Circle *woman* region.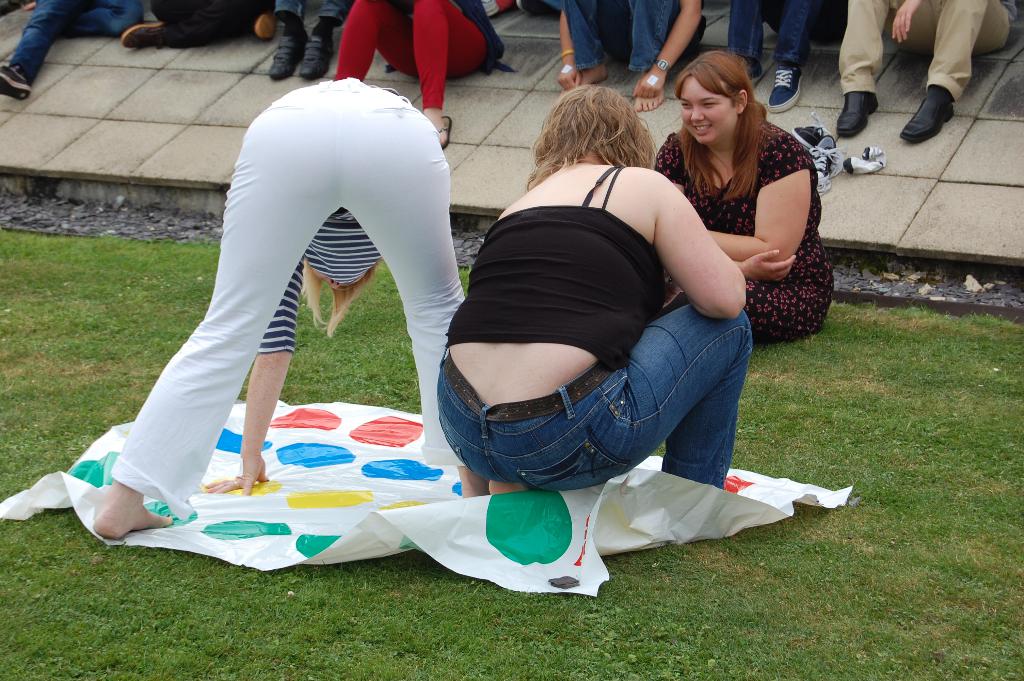
Region: bbox=[329, 0, 501, 148].
